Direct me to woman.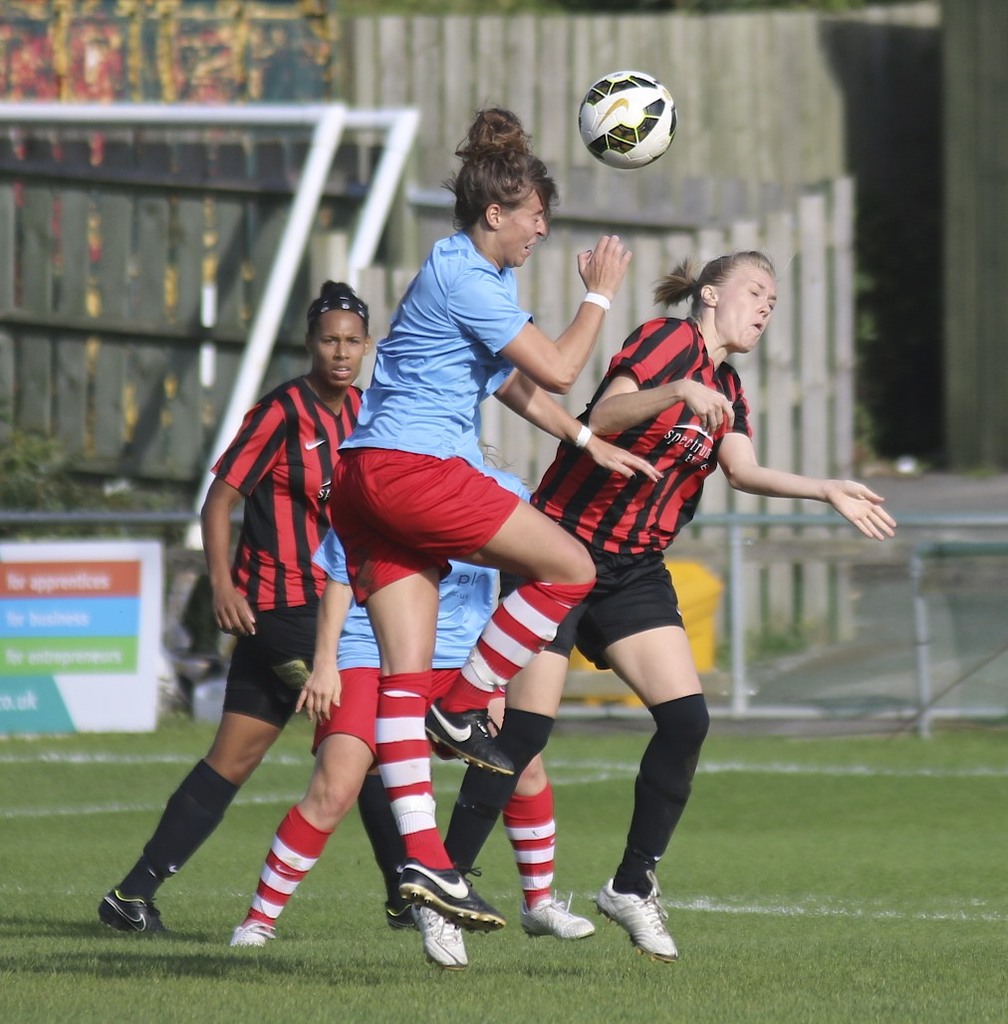
Direction: <bbox>227, 428, 607, 956</bbox>.
